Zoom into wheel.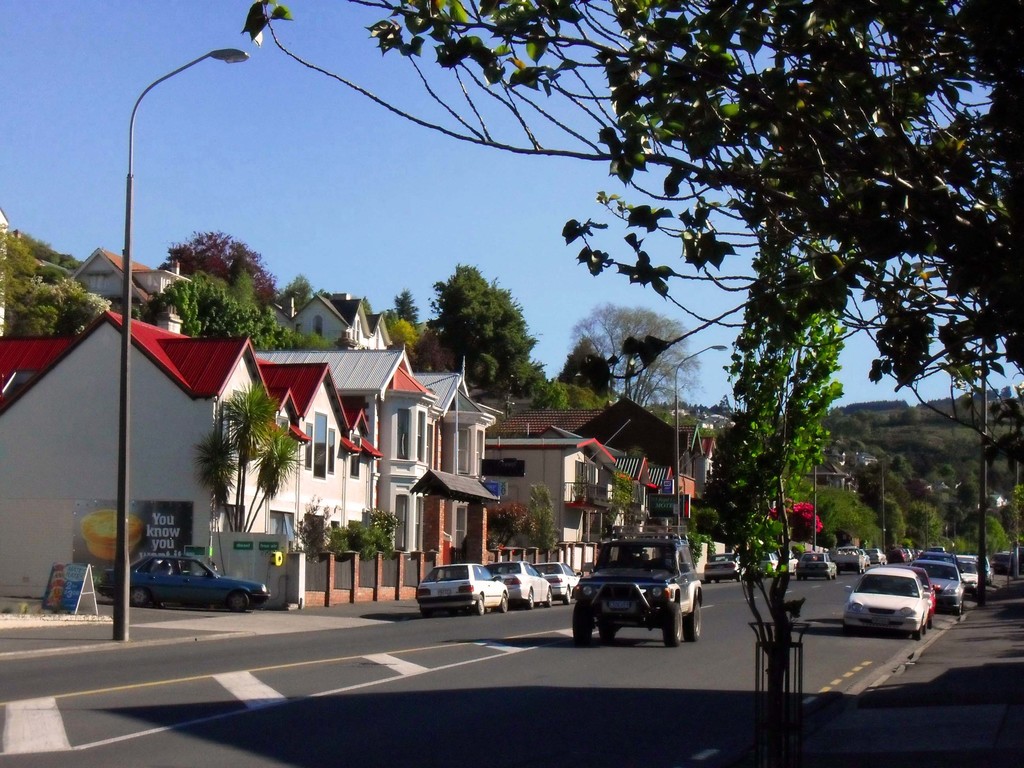
Zoom target: <bbox>667, 607, 683, 644</bbox>.
